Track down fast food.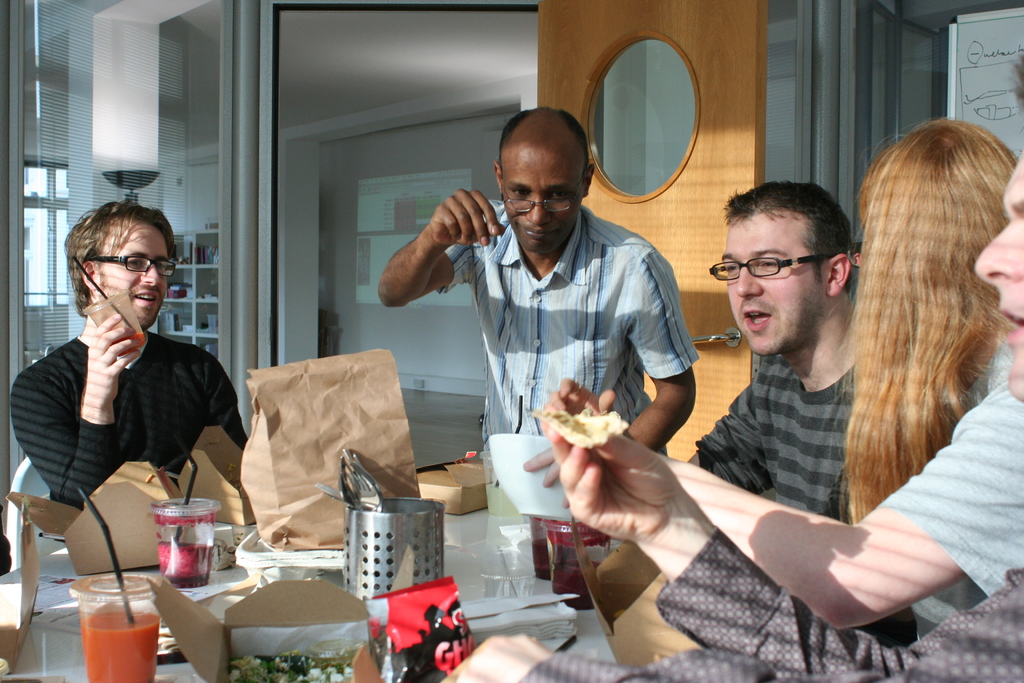
Tracked to bbox=[224, 650, 360, 682].
